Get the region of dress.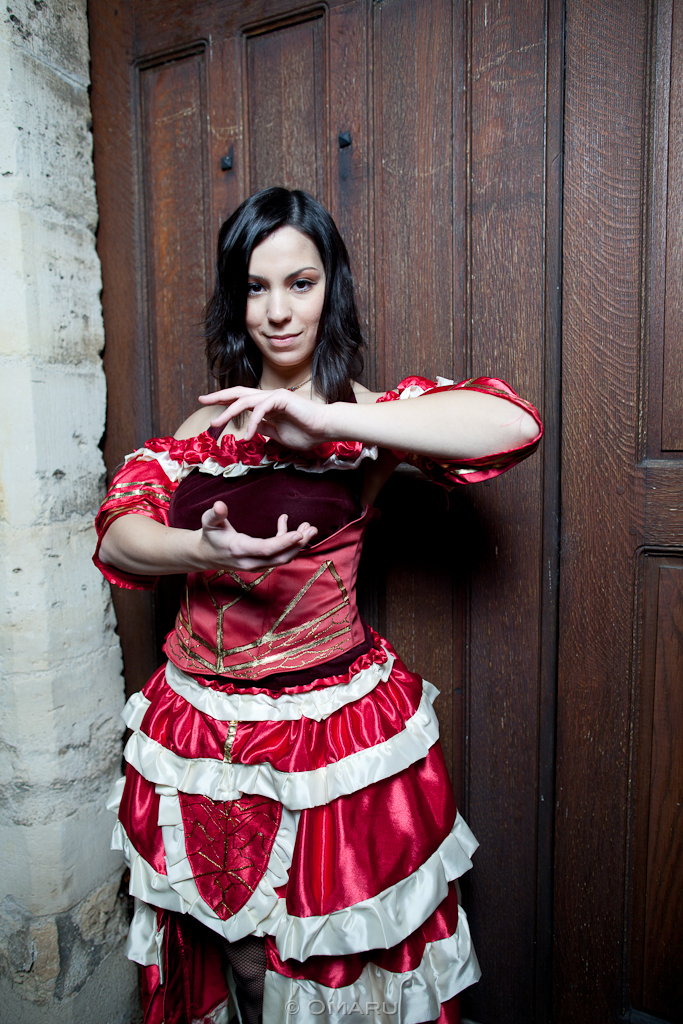
l=86, t=375, r=549, b=1023.
